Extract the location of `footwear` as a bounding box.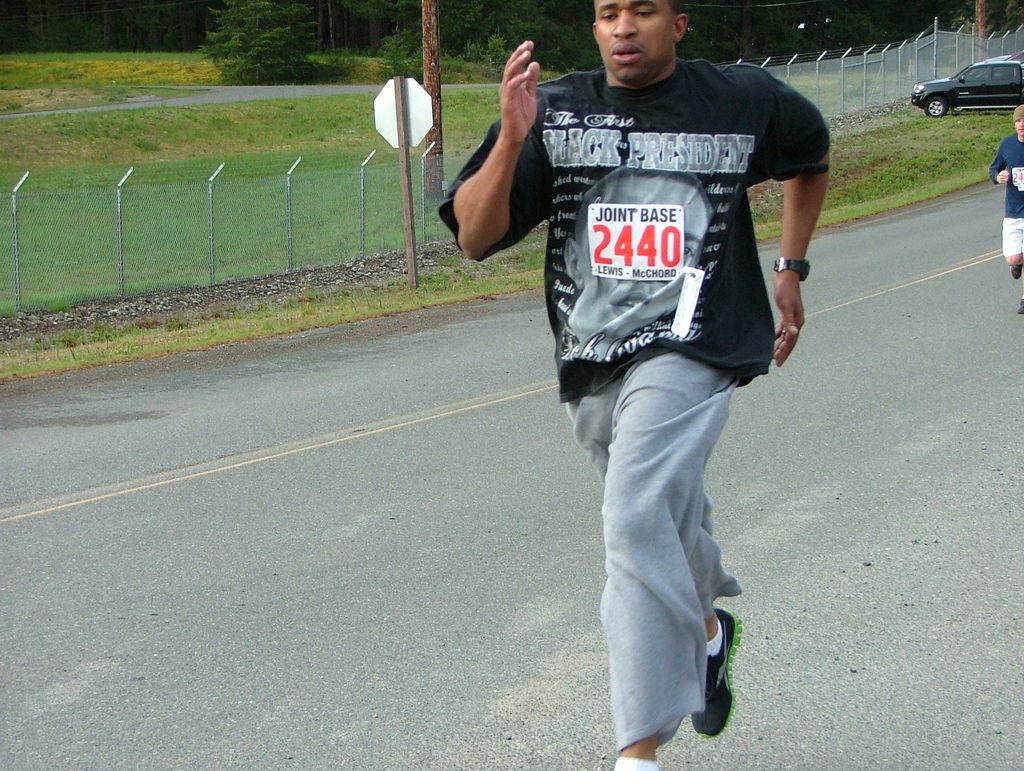
[left=1016, top=295, right=1023, bottom=316].
